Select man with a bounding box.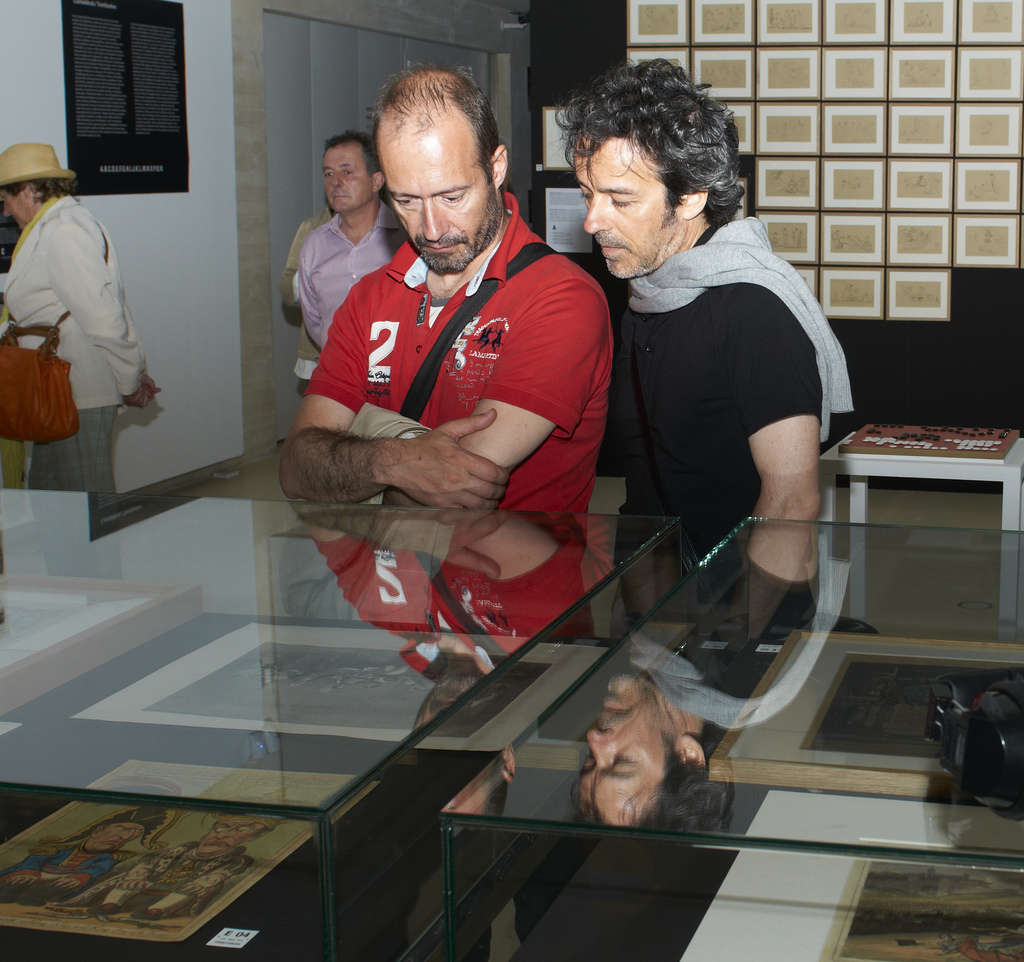
<region>304, 128, 408, 362</region>.
